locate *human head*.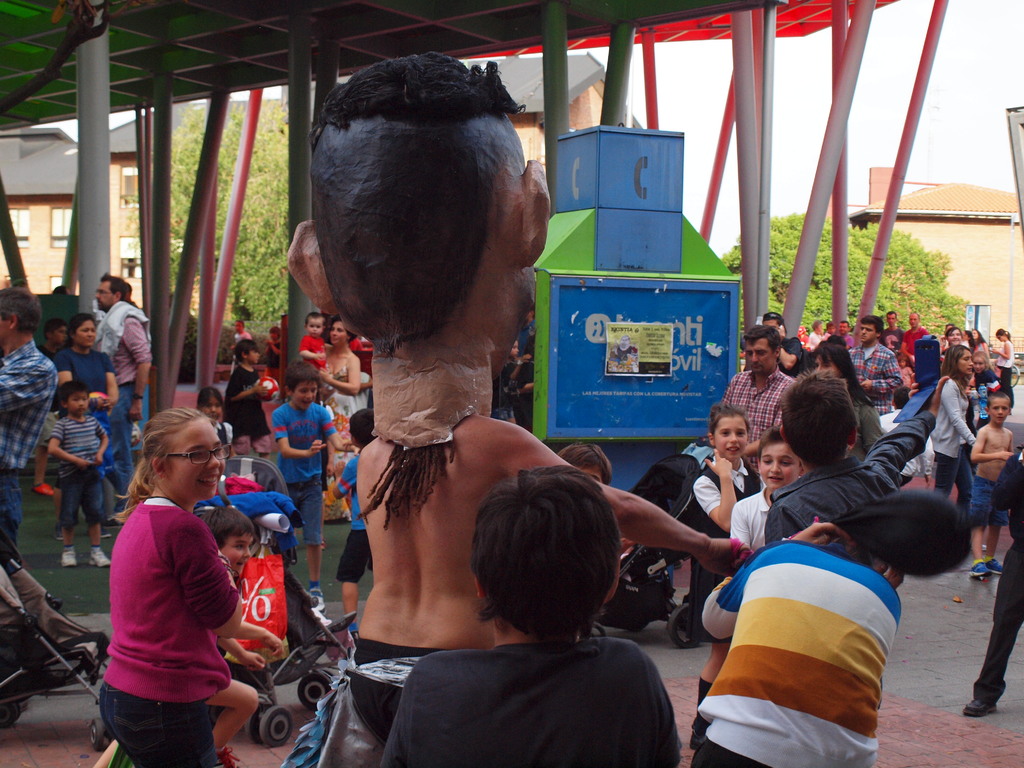
Bounding box: [710,406,749,460].
